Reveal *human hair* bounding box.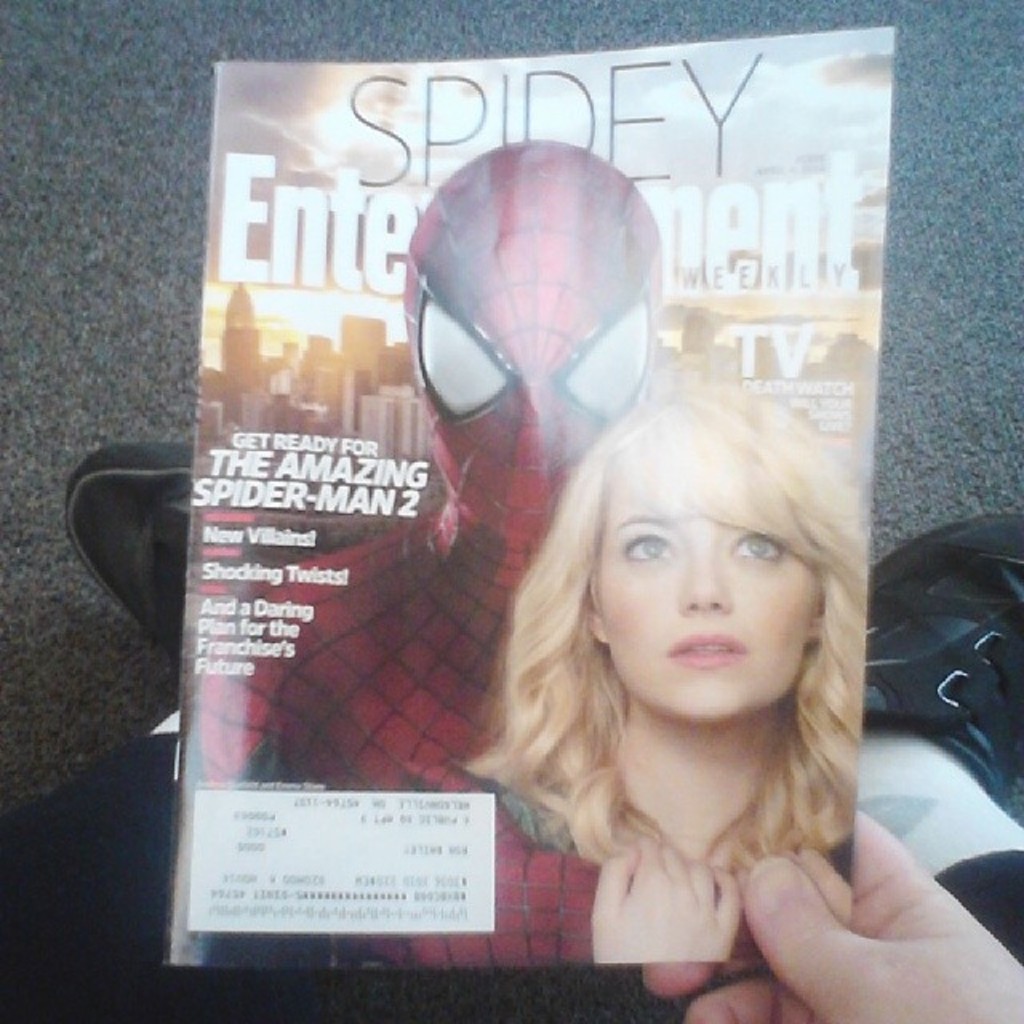
Revealed: 496 346 888 893.
